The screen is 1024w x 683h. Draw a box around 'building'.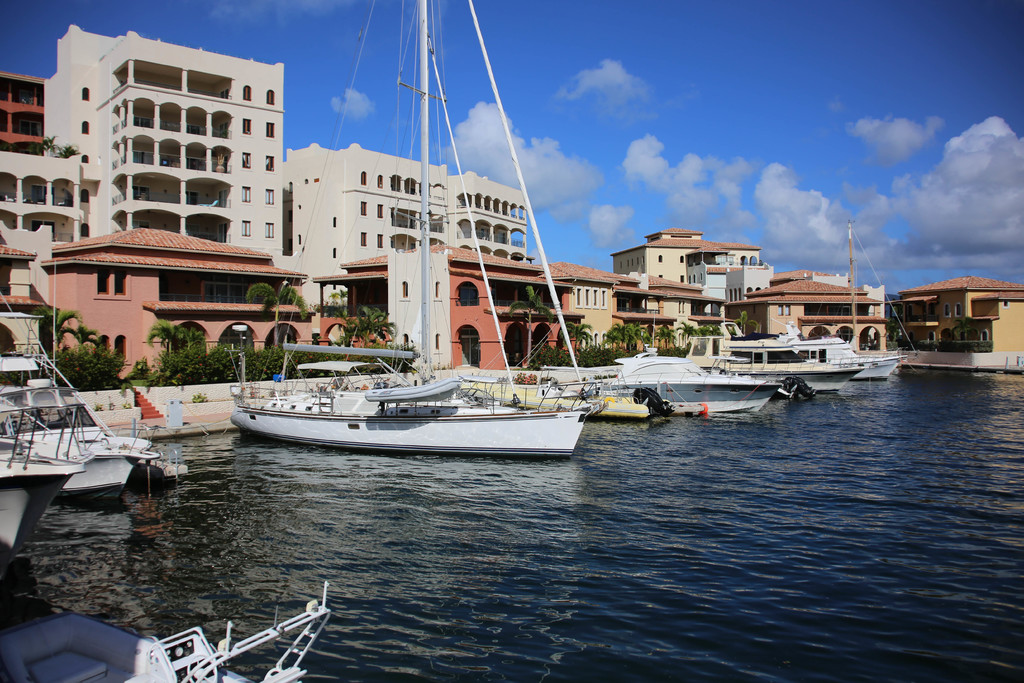
x1=2, y1=72, x2=45, y2=156.
